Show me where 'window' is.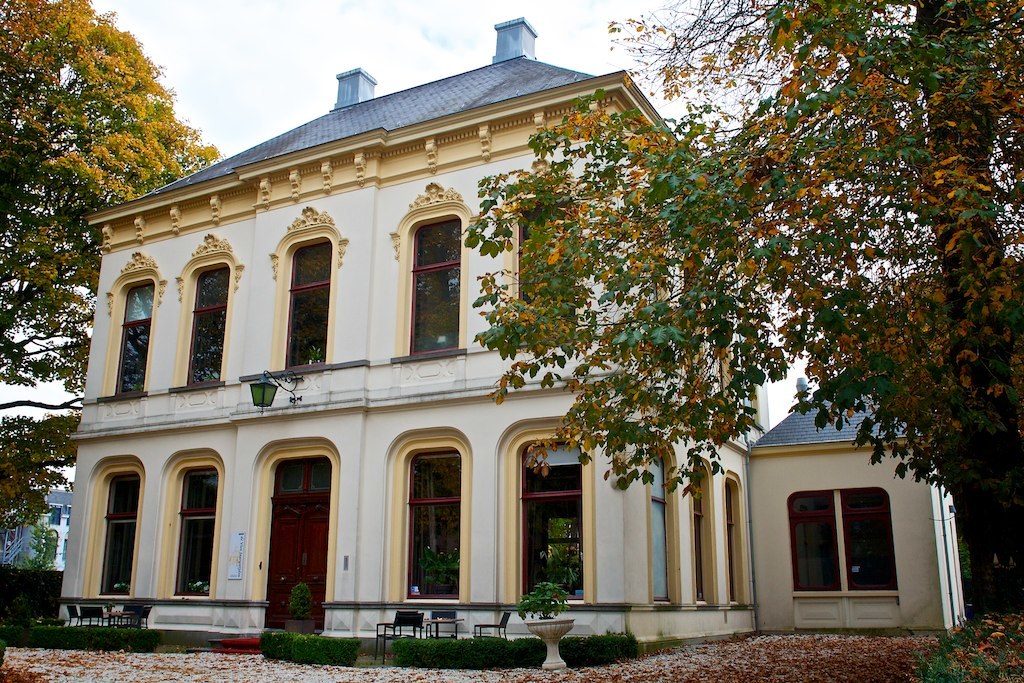
'window' is at 723/470/741/606.
